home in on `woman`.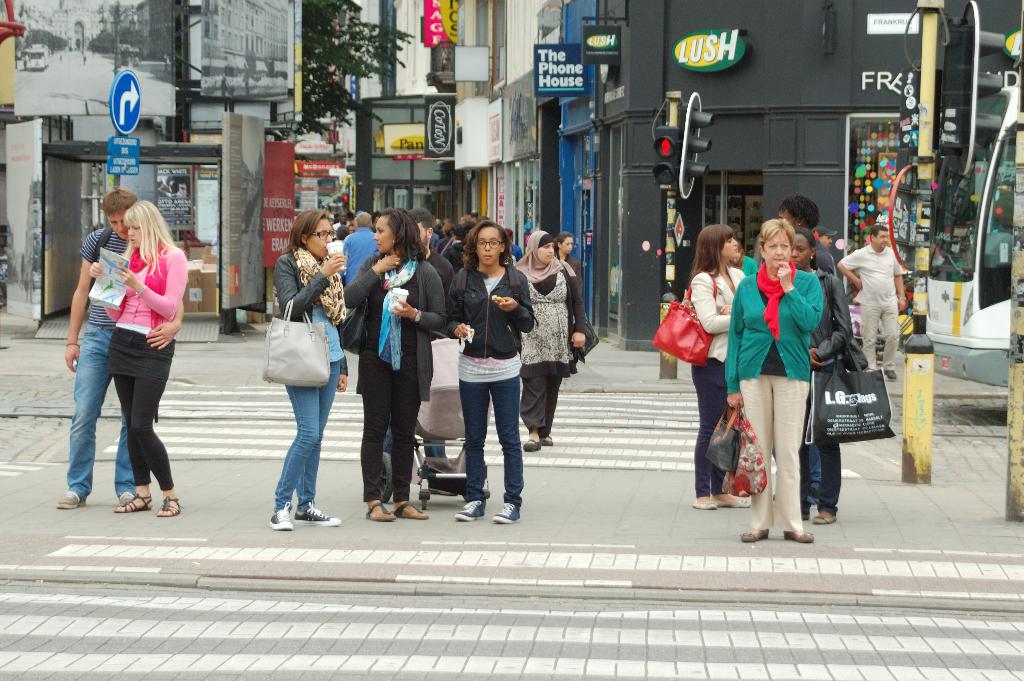
Homed in at pyautogui.locateOnScreen(772, 228, 856, 523).
